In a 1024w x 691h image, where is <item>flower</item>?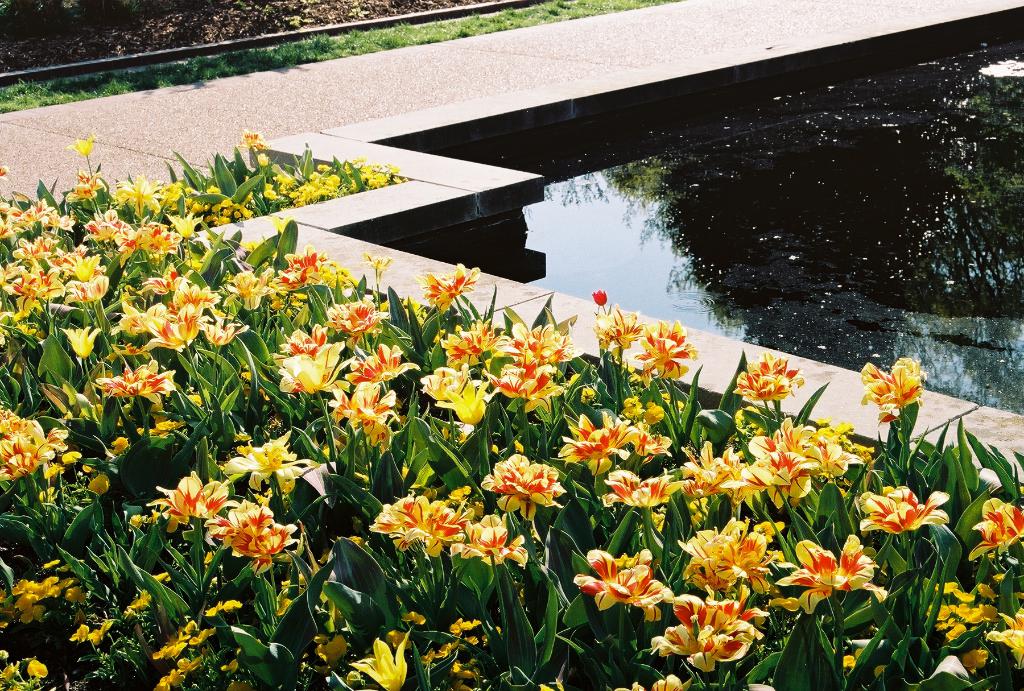
240, 131, 268, 151.
